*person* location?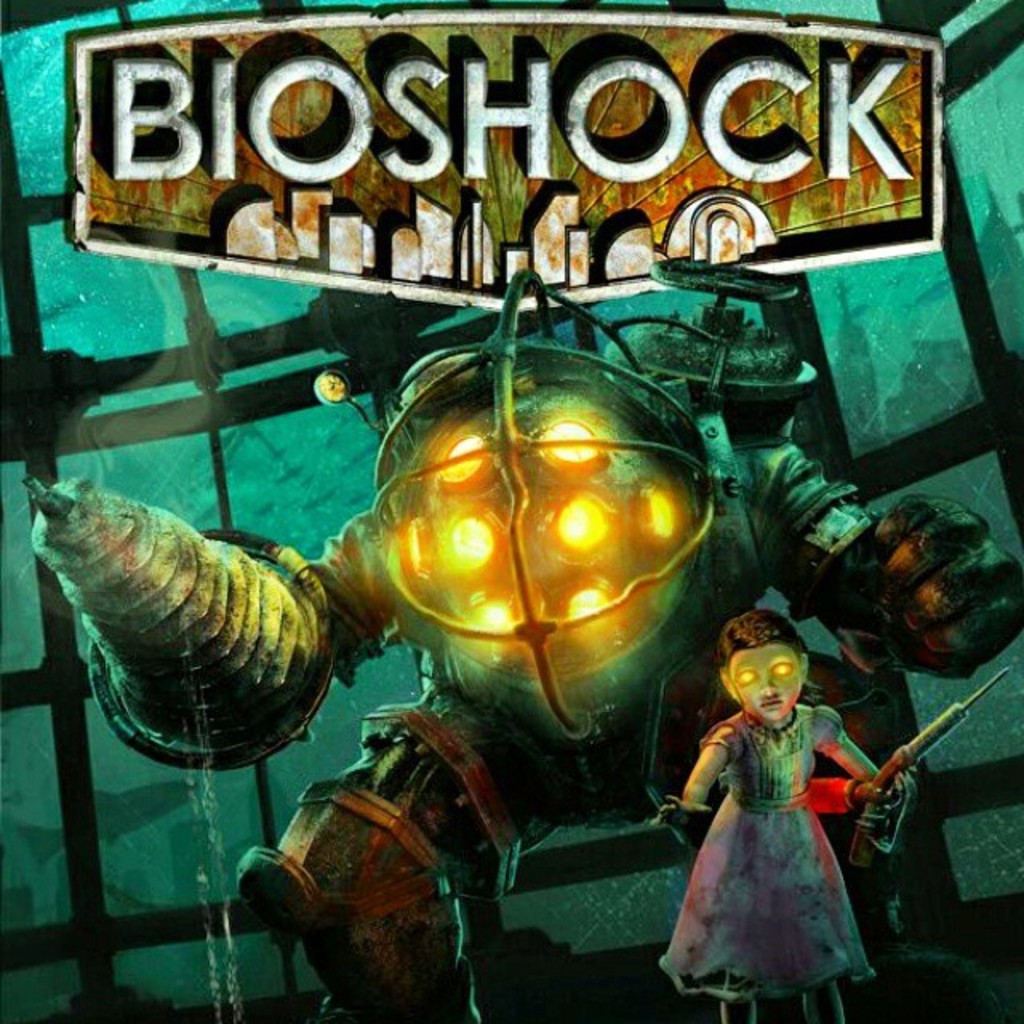
(688,610,894,1005)
